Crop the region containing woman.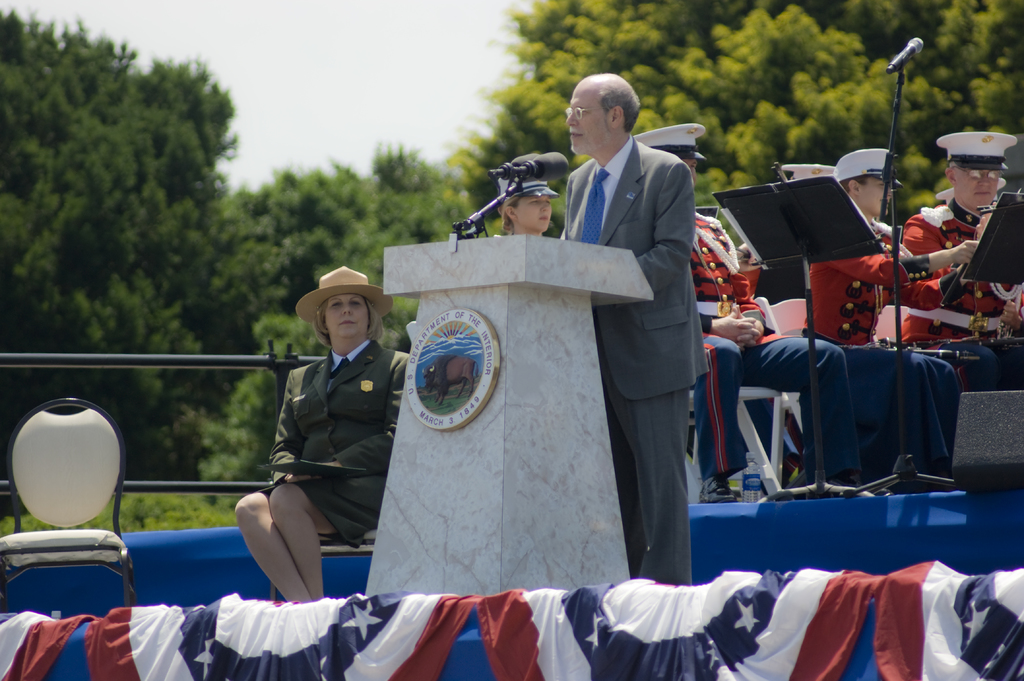
Crop region: 480/163/573/259.
